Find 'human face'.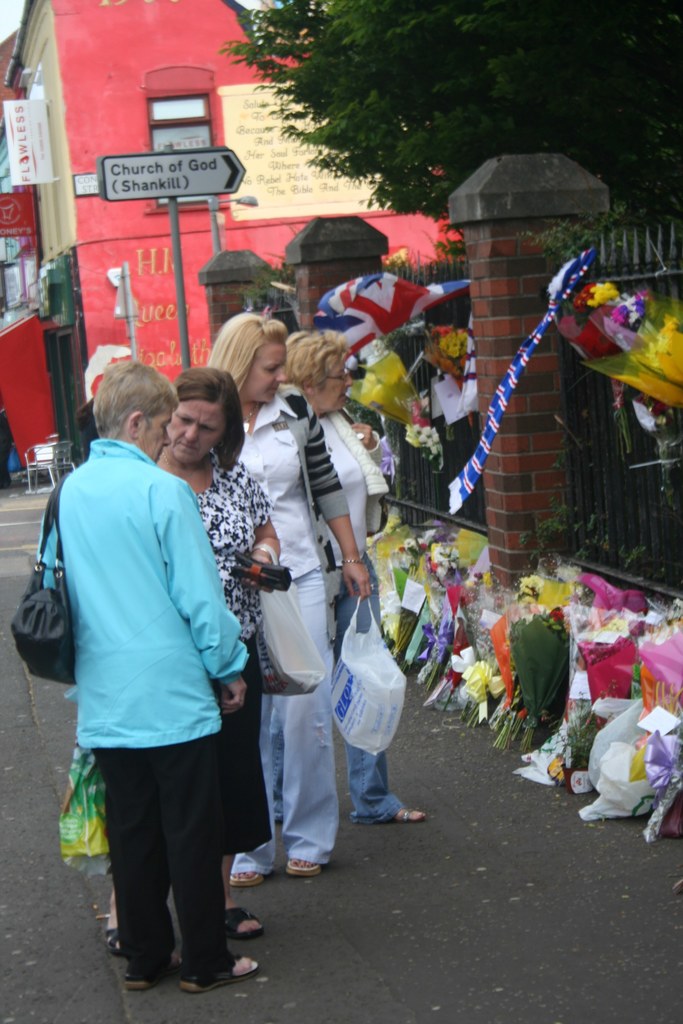
BBox(244, 339, 281, 405).
